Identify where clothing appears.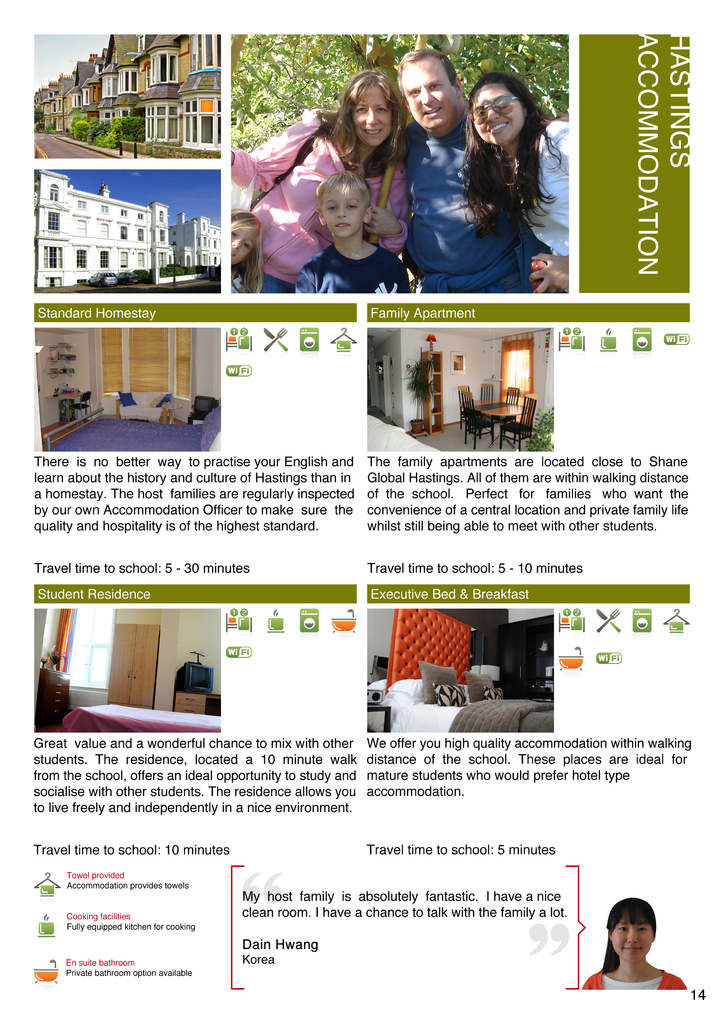
Appears at [520, 120, 568, 252].
